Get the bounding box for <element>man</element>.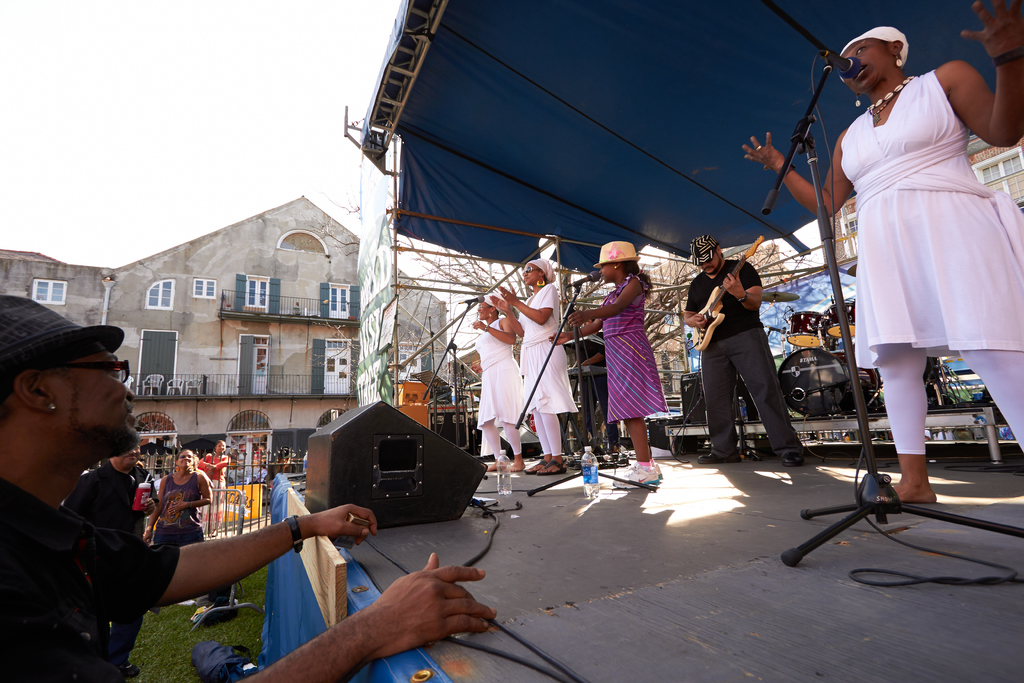
rect(0, 295, 497, 682).
